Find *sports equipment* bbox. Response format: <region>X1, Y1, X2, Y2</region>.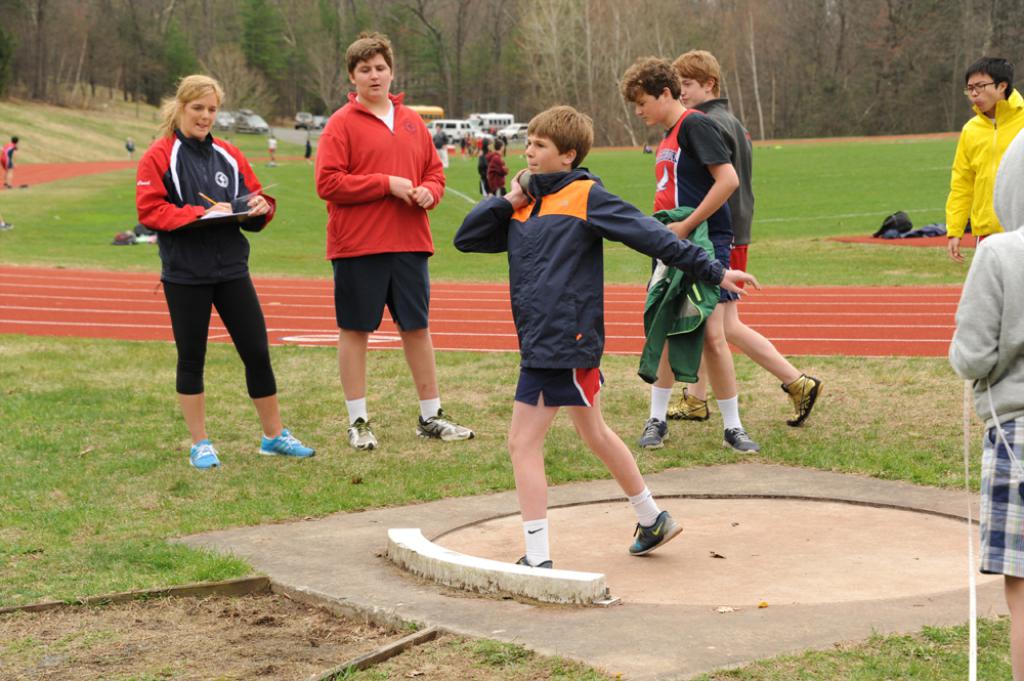
<region>349, 414, 379, 450</region>.
